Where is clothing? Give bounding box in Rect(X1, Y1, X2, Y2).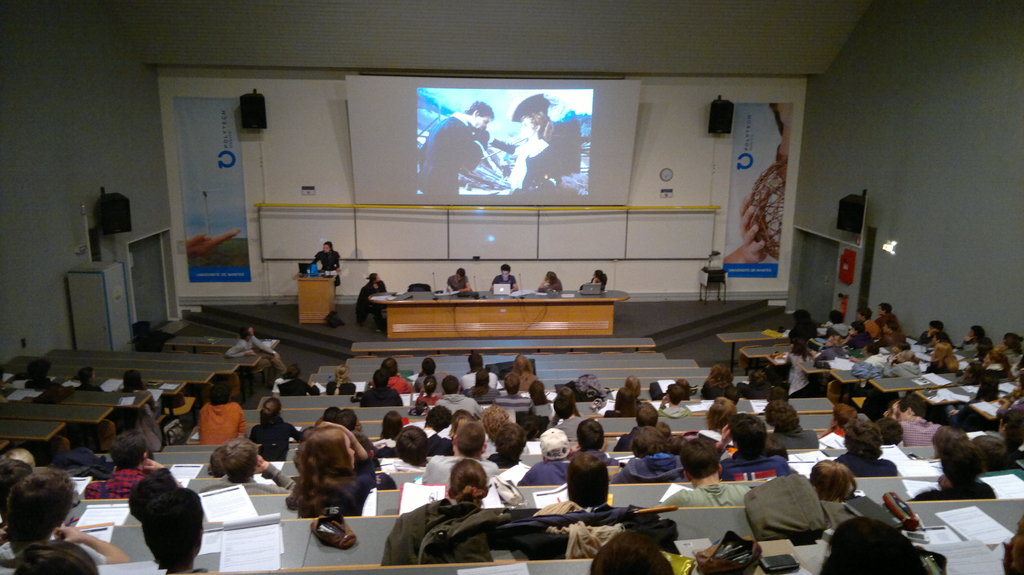
Rect(609, 447, 687, 484).
